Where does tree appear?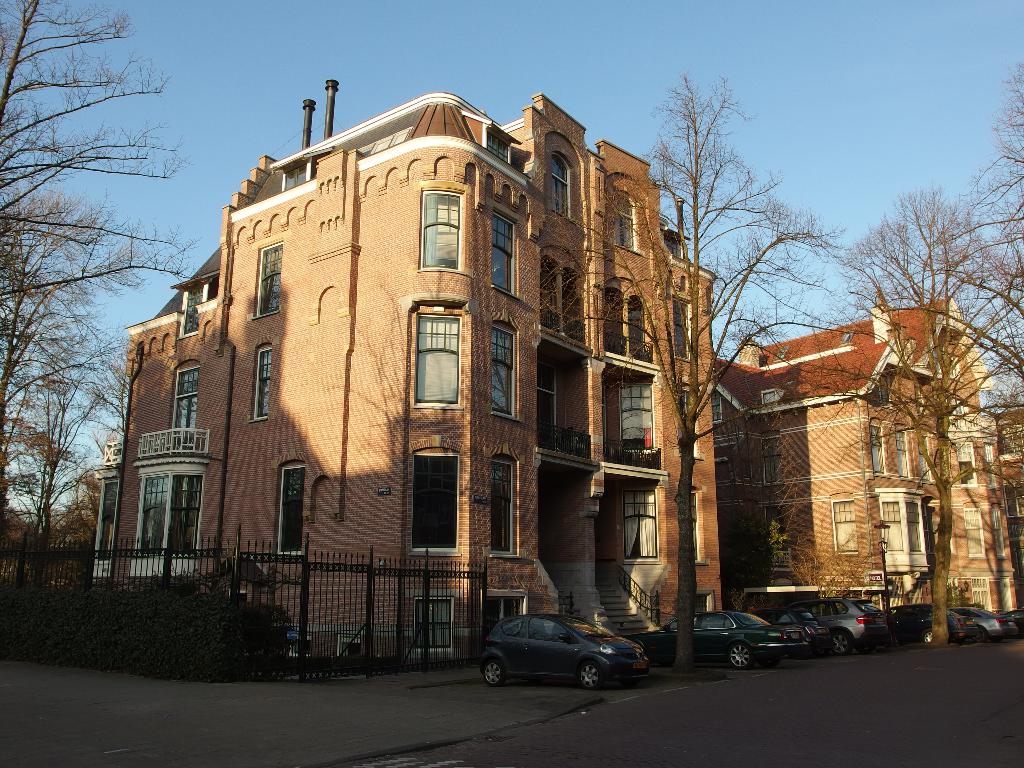
Appears at 976:59:1023:400.
